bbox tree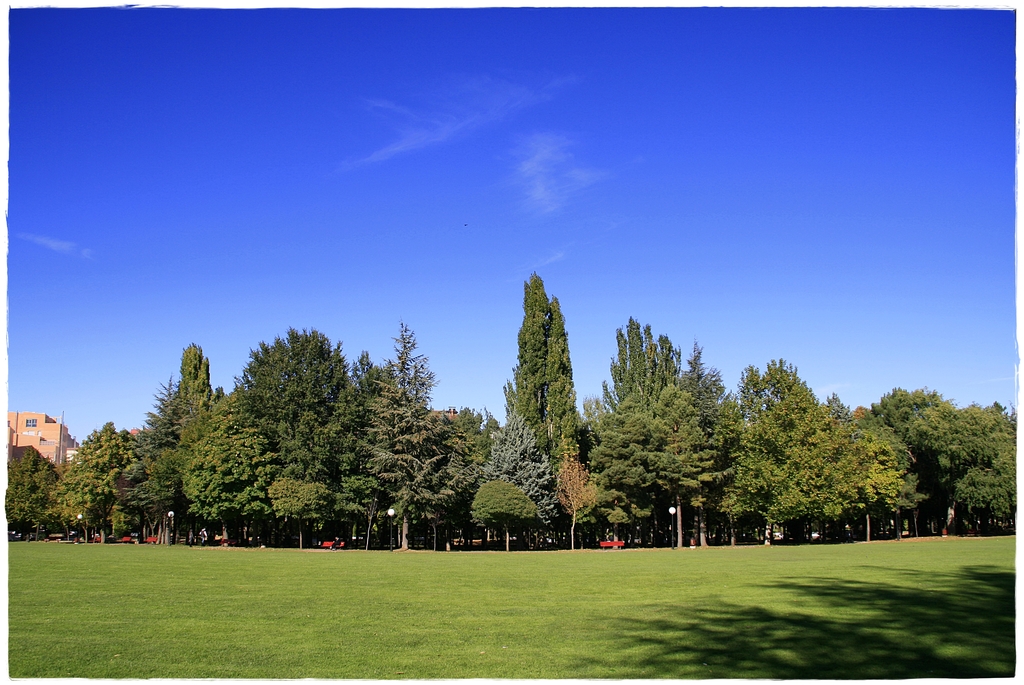
(x1=481, y1=410, x2=566, y2=549)
